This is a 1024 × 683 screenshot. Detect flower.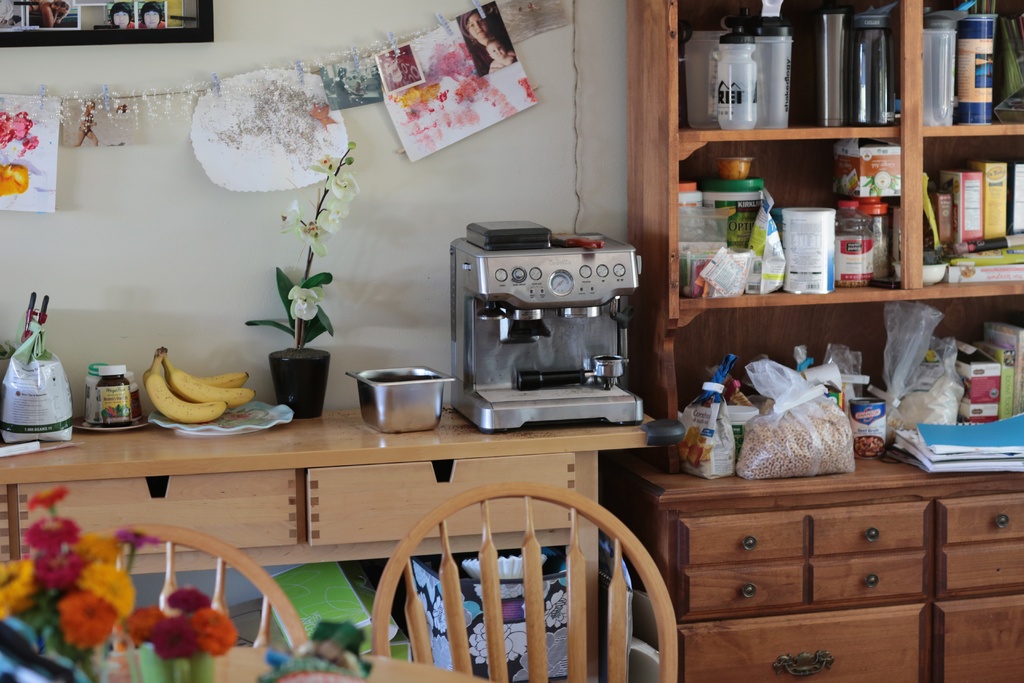
295,218,335,261.
